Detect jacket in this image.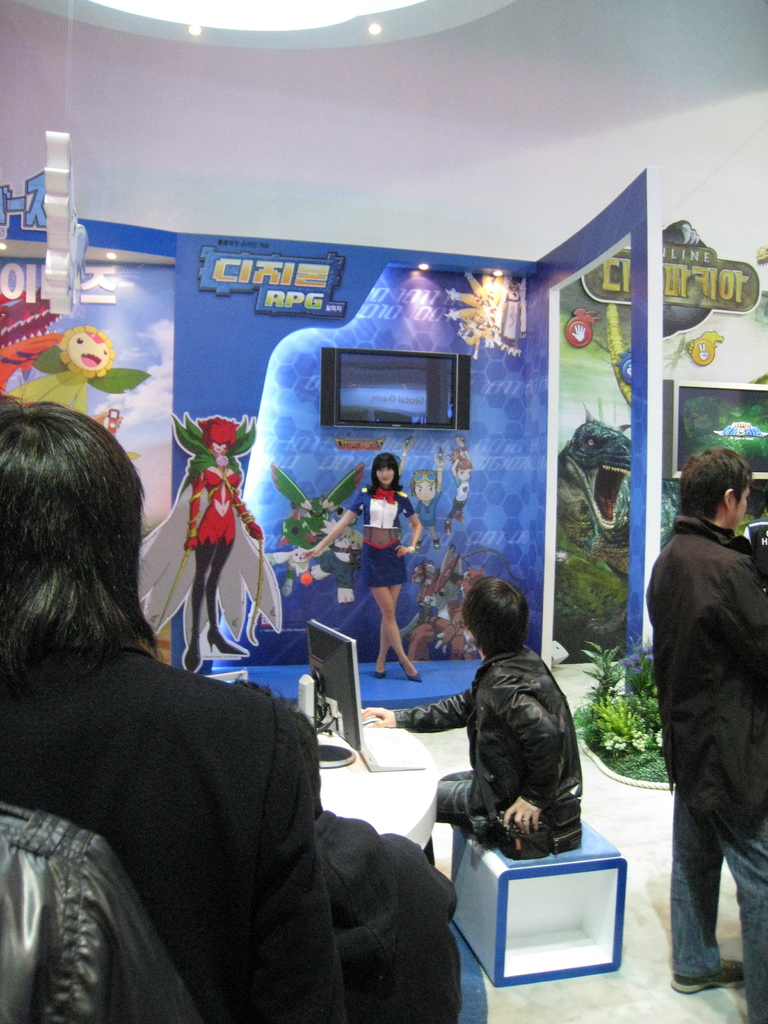
Detection: select_region(642, 511, 767, 840).
